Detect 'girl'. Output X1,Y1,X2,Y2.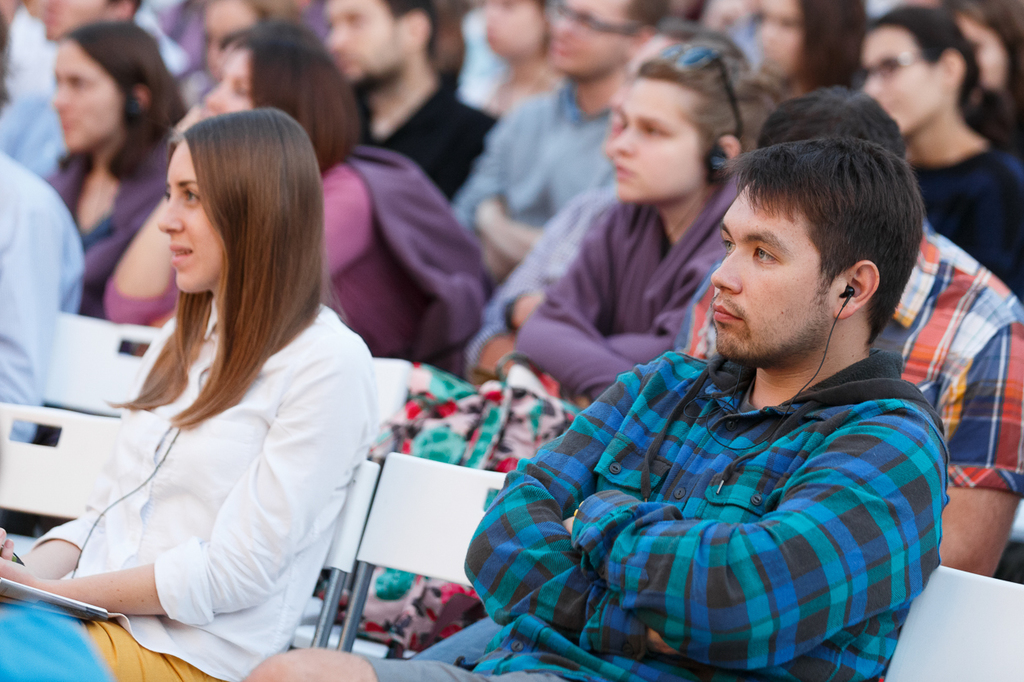
104,36,490,366.
